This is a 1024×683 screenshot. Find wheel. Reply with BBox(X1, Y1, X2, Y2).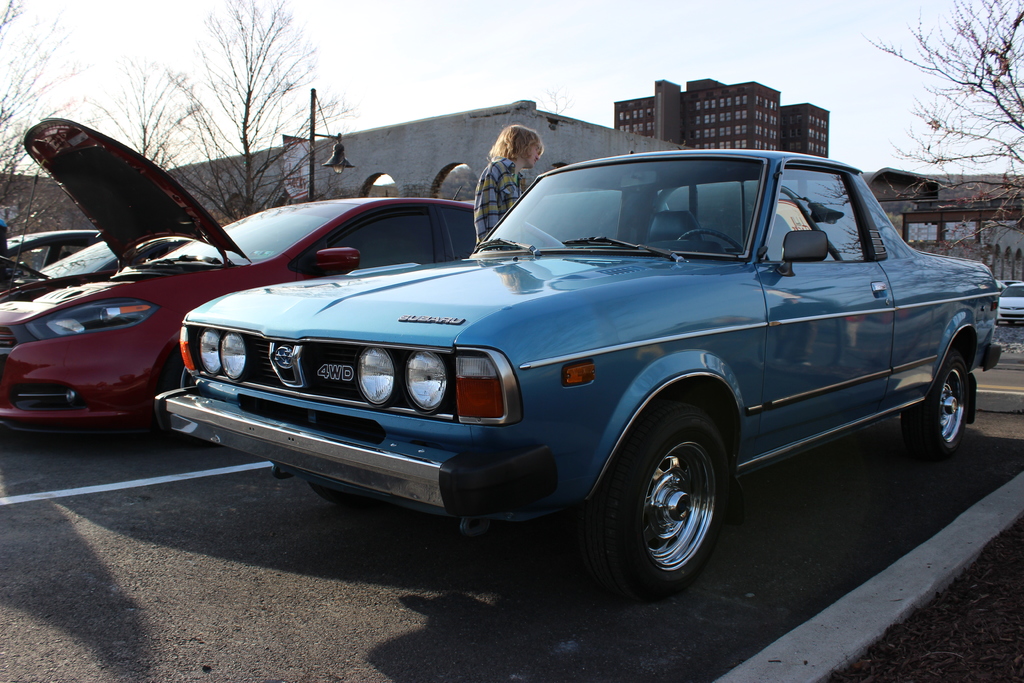
BBox(595, 418, 736, 594).
